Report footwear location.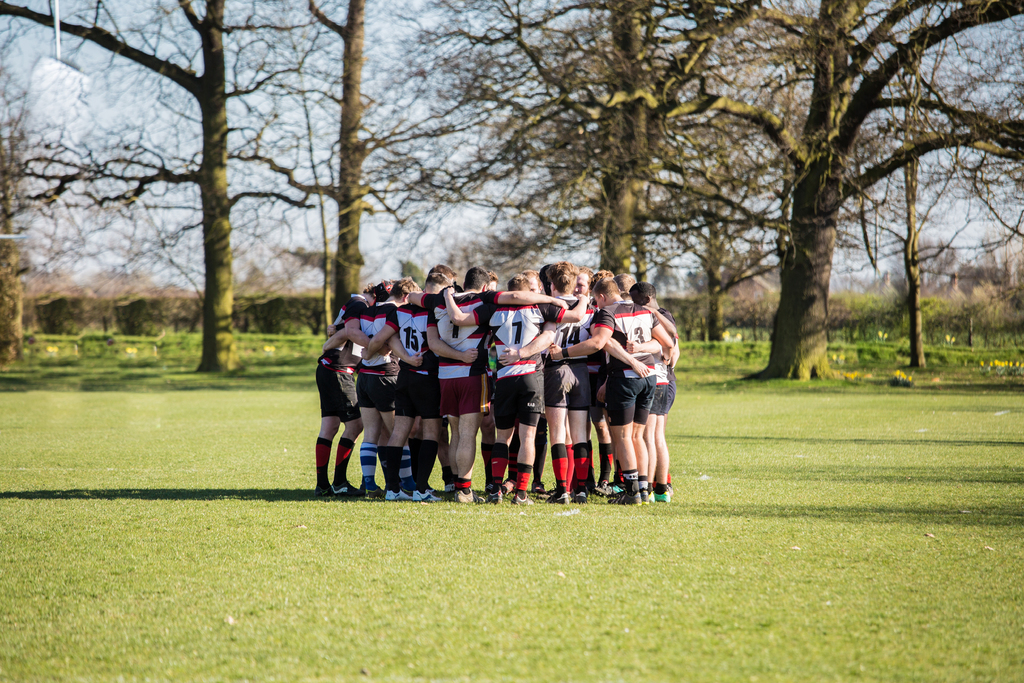
Report: BBox(358, 485, 386, 501).
